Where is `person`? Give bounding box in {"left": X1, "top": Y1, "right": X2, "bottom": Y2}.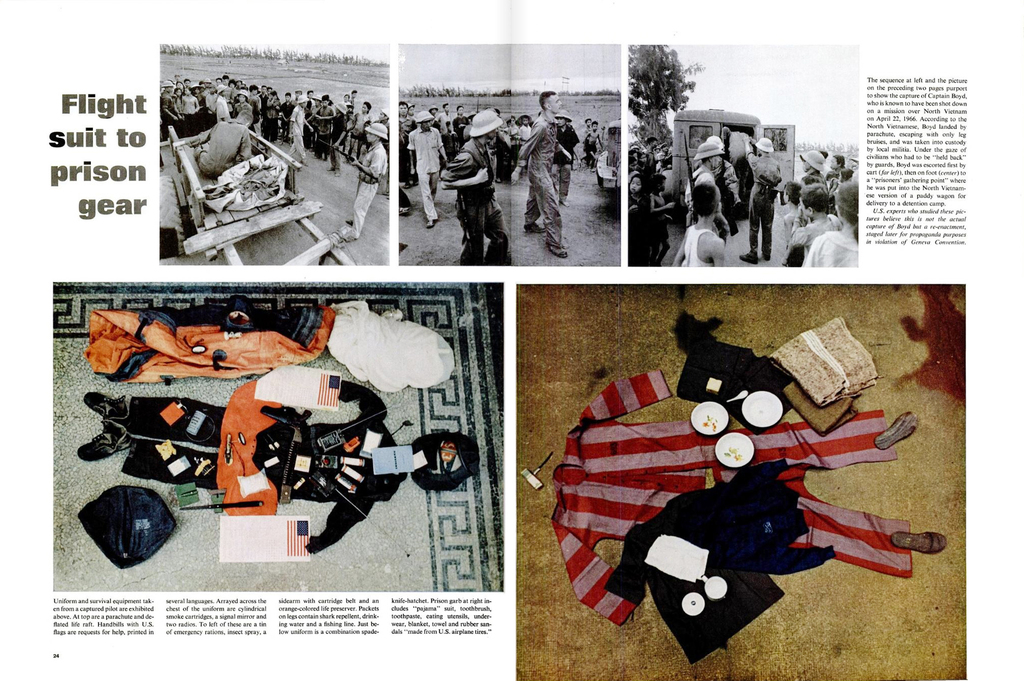
{"left": 155, "top": 70, "right": 395, "bottom": 241}.
